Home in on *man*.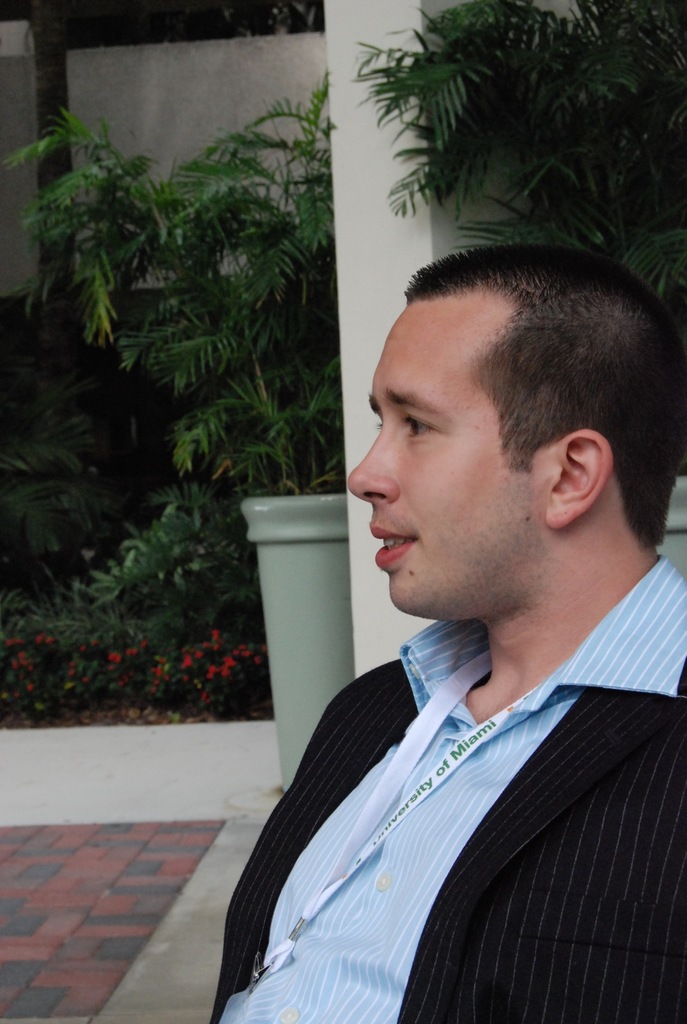
Homed in at box=[209, 258, 686, 994].
